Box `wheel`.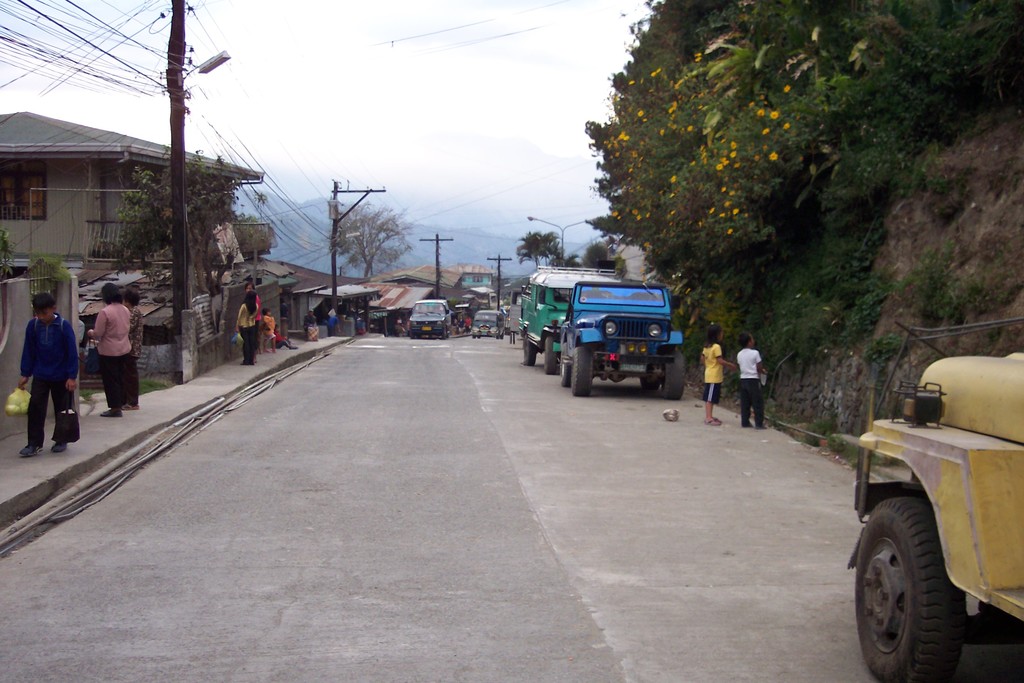
<bbox>568, 347, 594, 399</bbox>.
